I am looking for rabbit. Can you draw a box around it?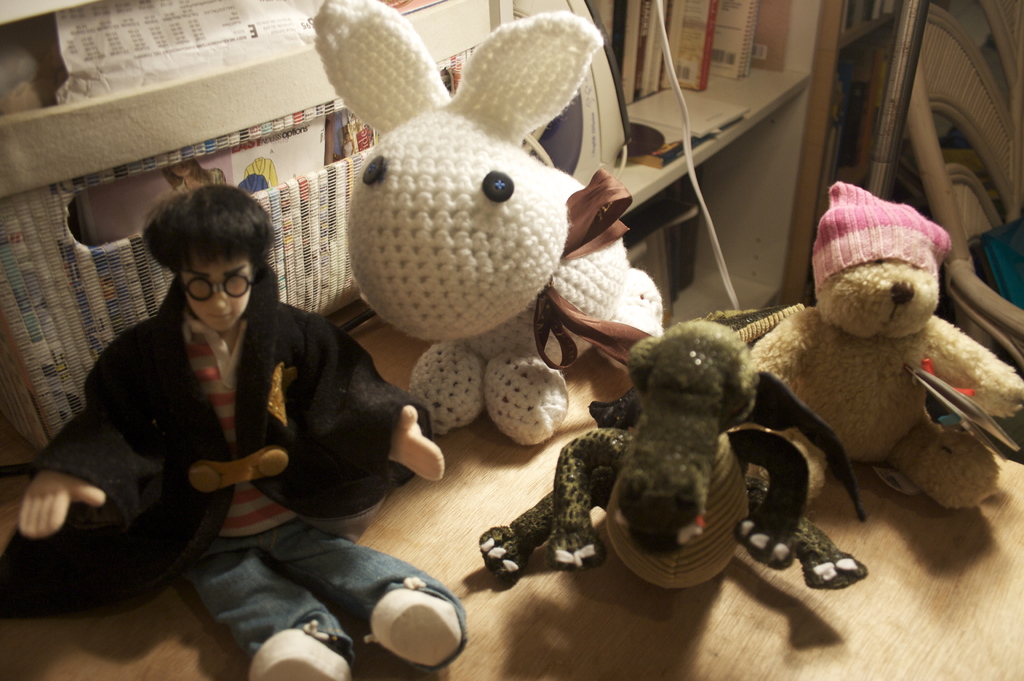
Sure, the bounding box is select_region(311, 0, 664, 453).
